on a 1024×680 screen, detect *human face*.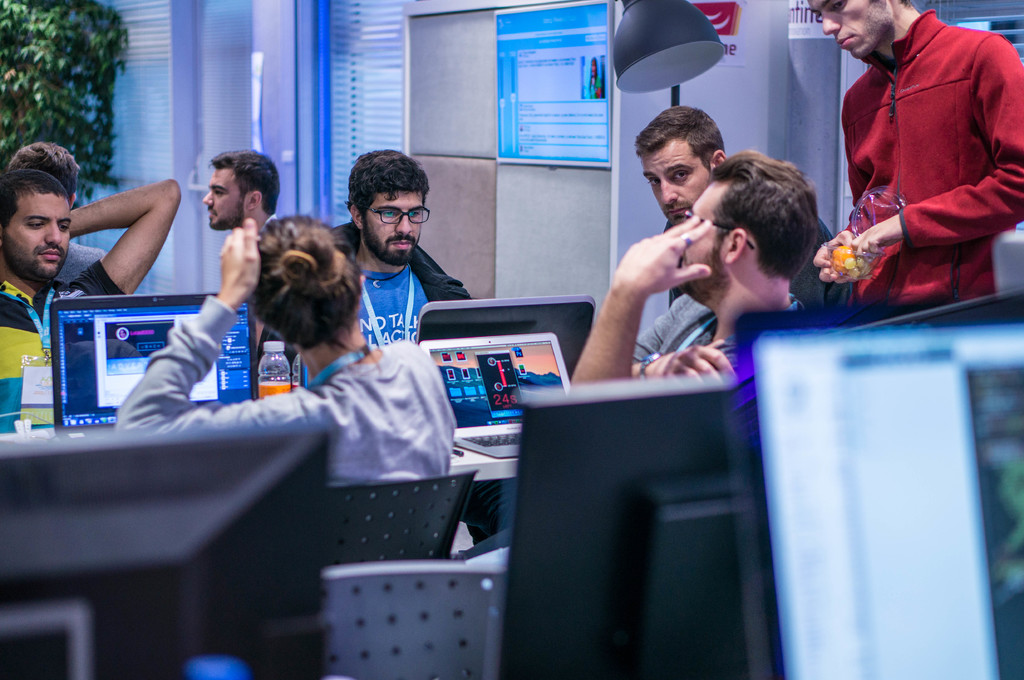
l=362, t=193, r=421, b=265.
